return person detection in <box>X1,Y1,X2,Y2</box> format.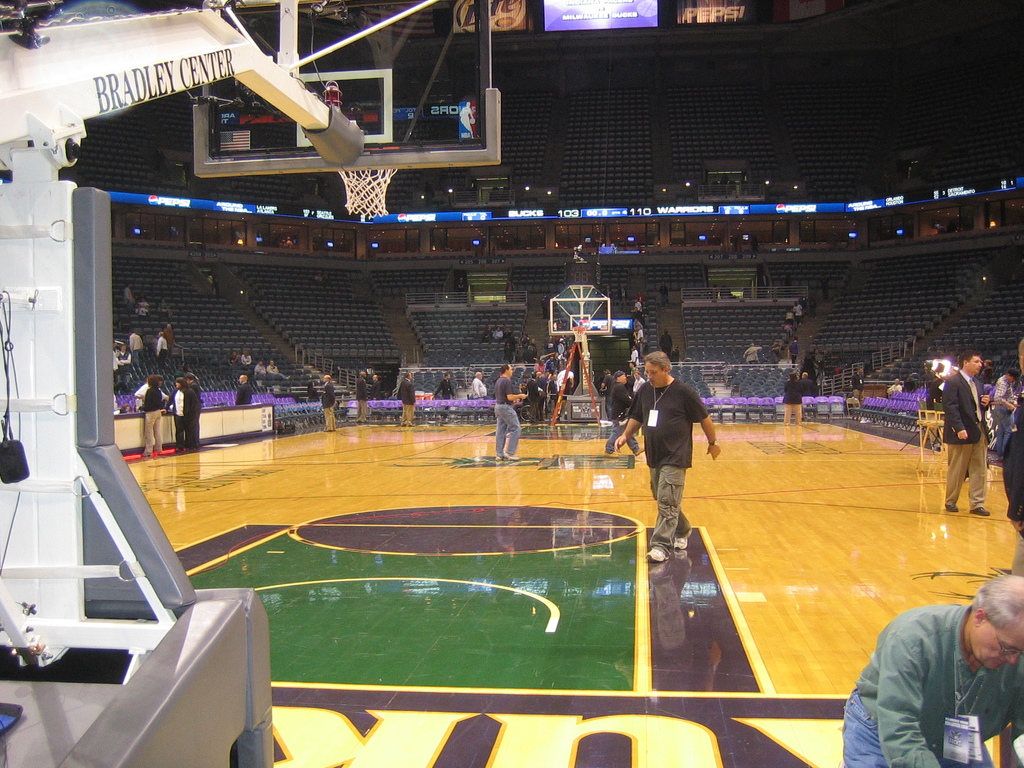
<box>885,378,901,399</box>.
